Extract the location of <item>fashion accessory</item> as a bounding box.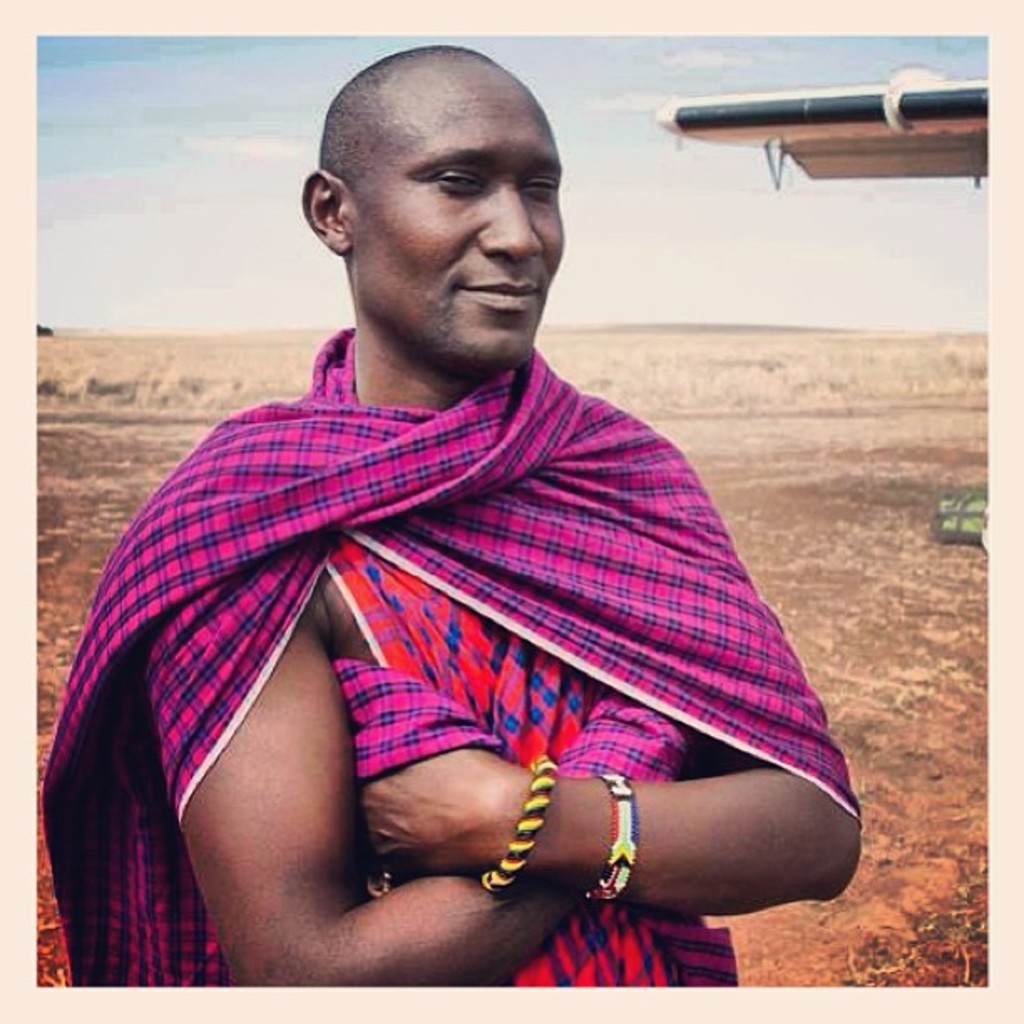
box=[581, 773, 644, 897].
